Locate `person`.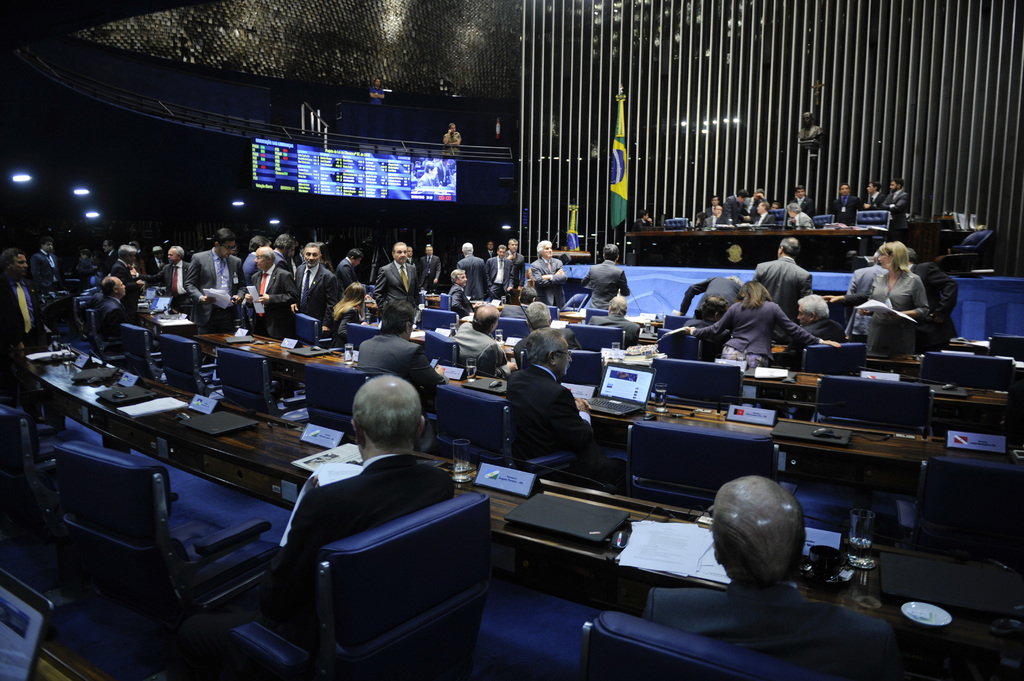
Bounding box: l=754, t=236, r=813, b=321.
